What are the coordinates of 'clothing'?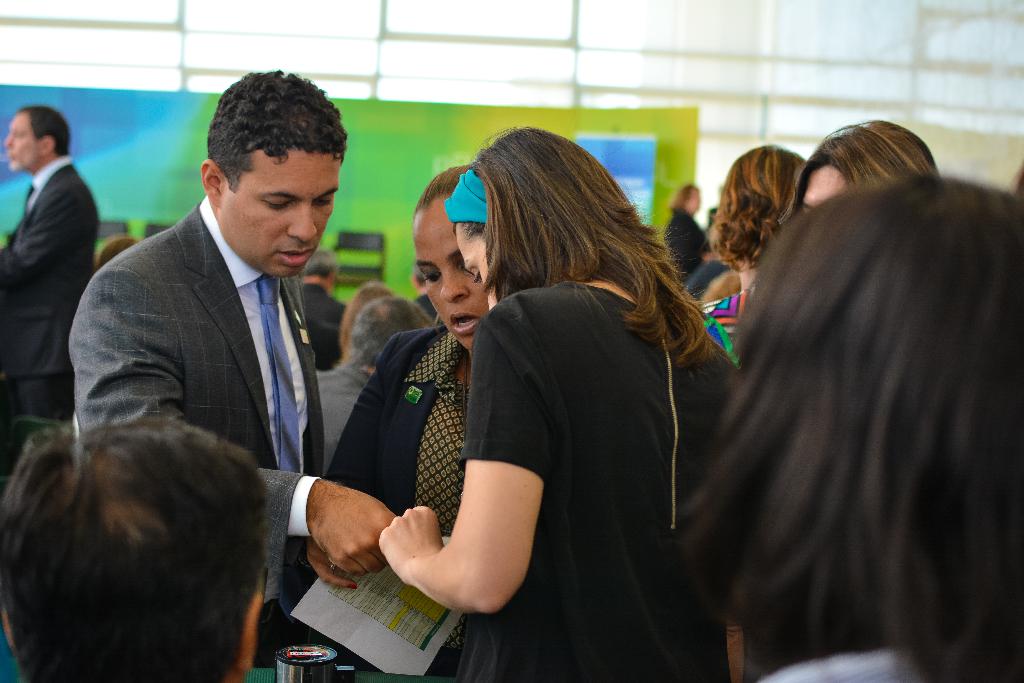
l=451, t=281, r=739, b=682.
